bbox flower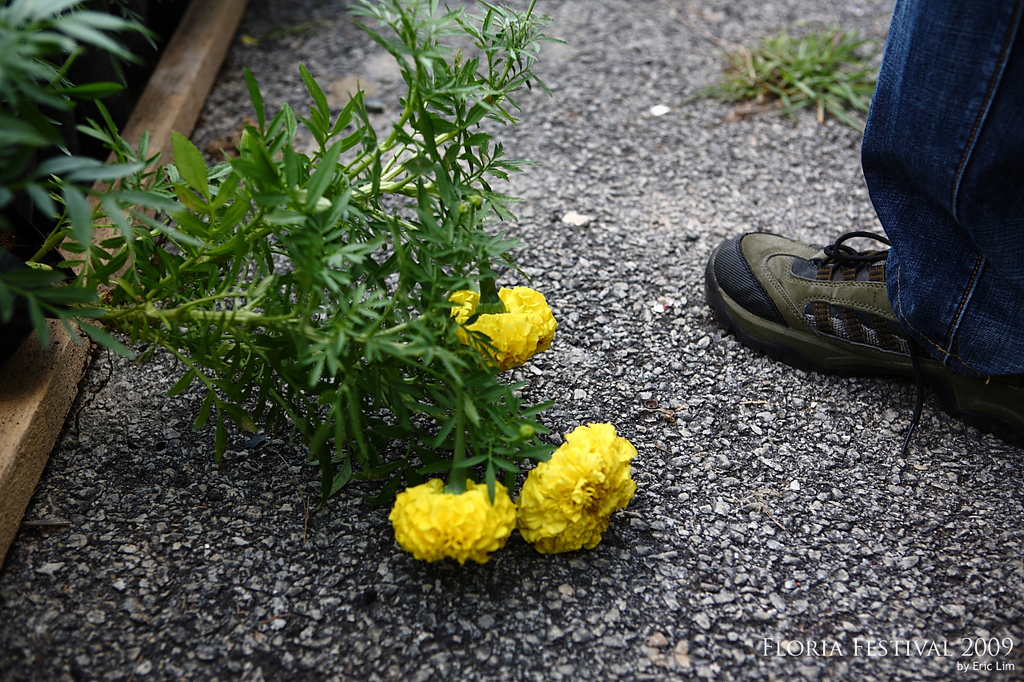
(left=385, top=481, right=528, bottom=567)
